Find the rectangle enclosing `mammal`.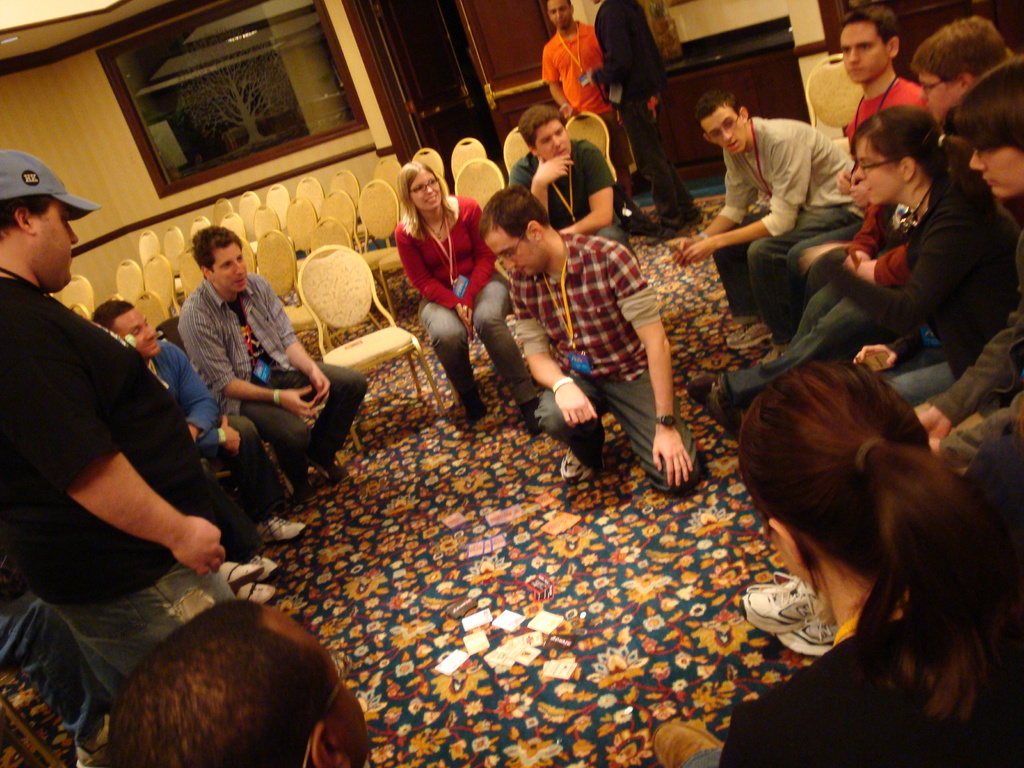
{"left": 0, "top": 605, "right": 111, "bottom": 767}.
